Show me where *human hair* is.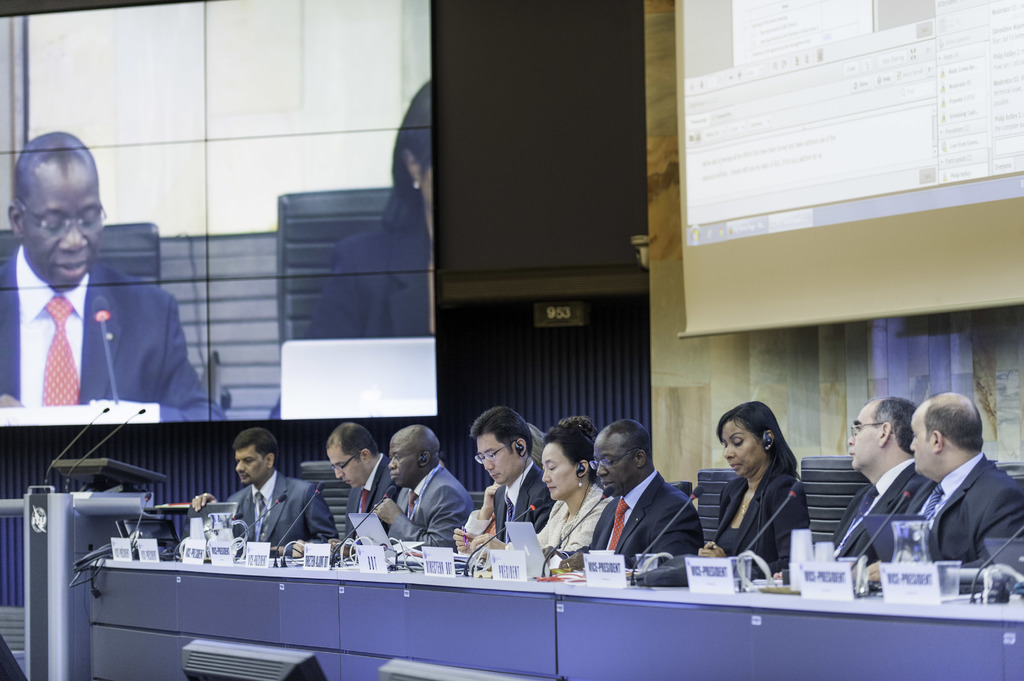
*human hair* is at select_region(232, 428, 280, 457).
